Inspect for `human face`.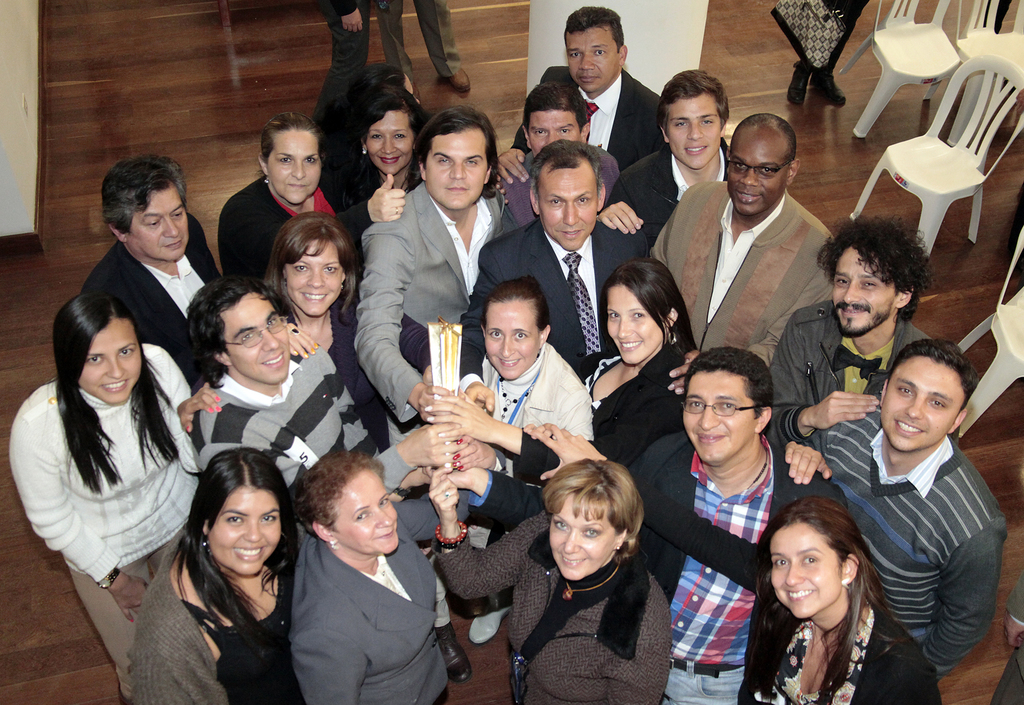
Inspection: bbox(78, 317, 141, 403).
